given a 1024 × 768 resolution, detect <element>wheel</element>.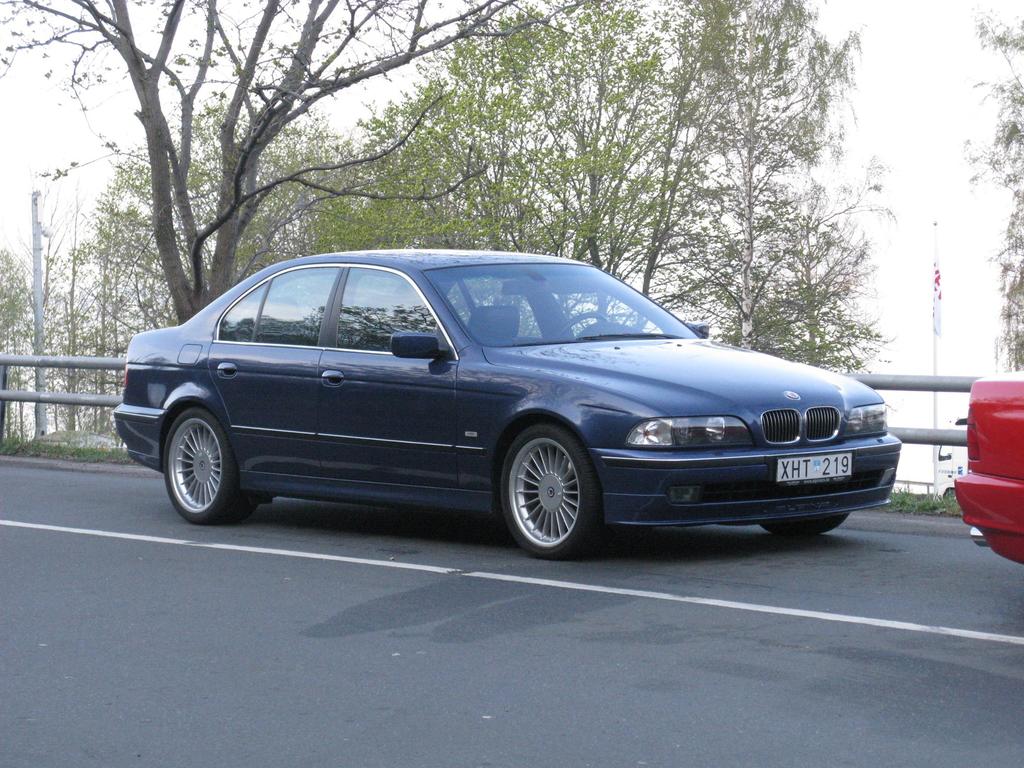
crop(754, 514, 851, 540).
